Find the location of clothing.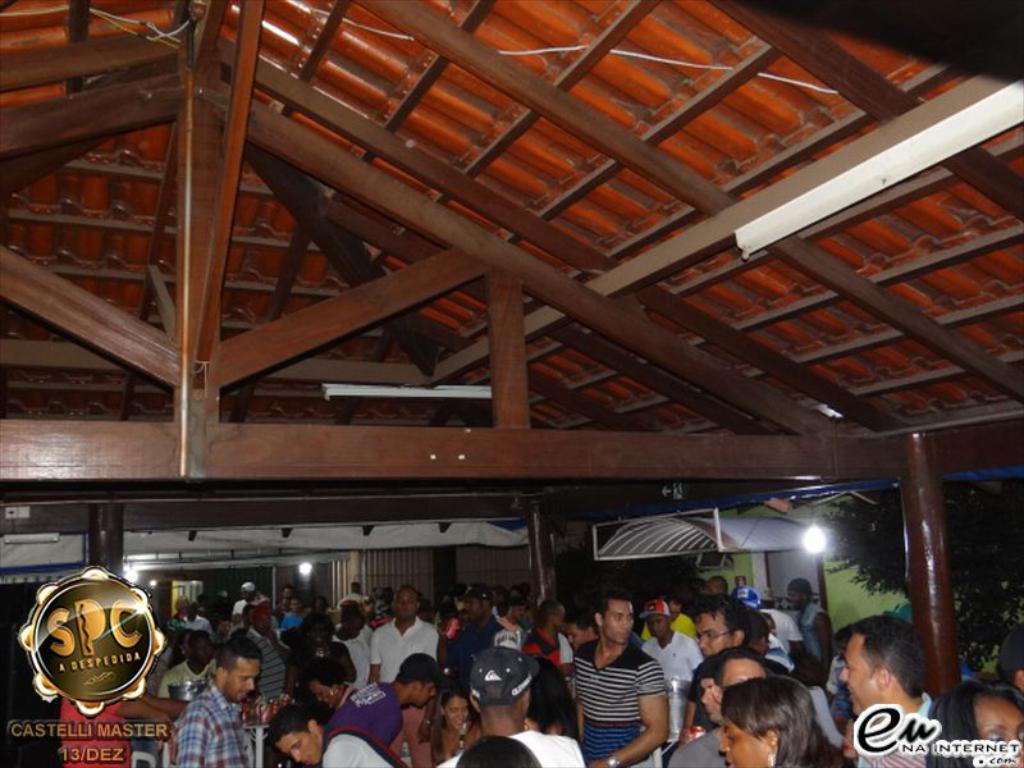
Location: {"left": 518, "top": 622, "right": 575, "bottom": 663}.
